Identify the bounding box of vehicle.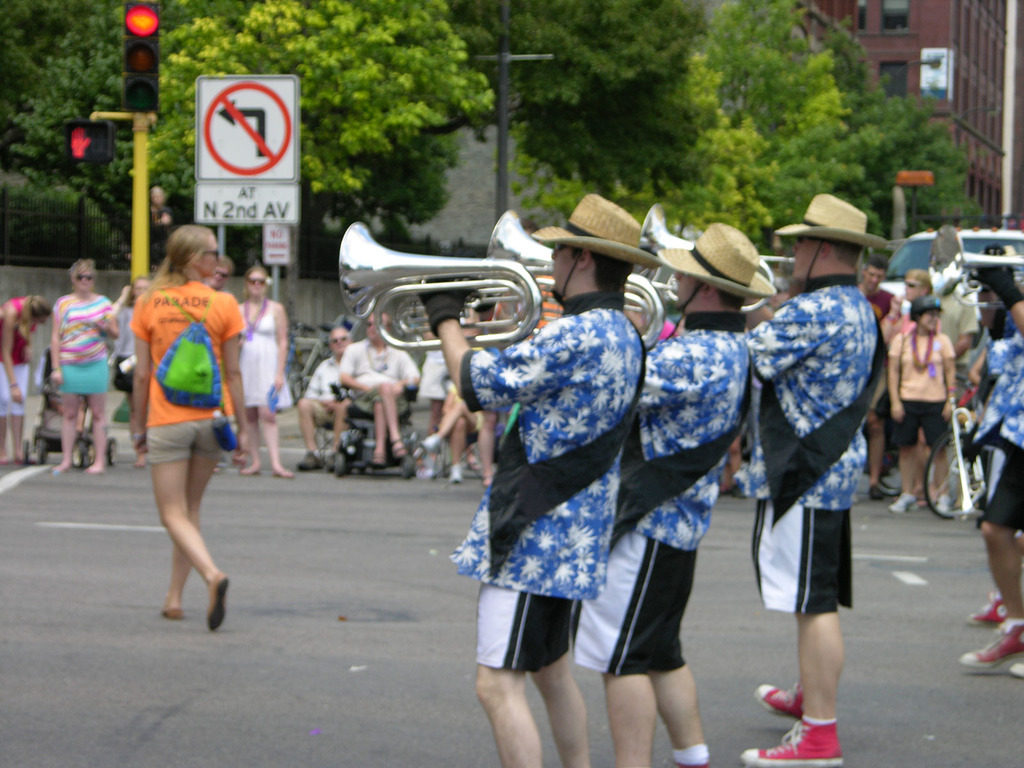
pyautogui.locateOnScreen(879, 222, 1023, 297).
